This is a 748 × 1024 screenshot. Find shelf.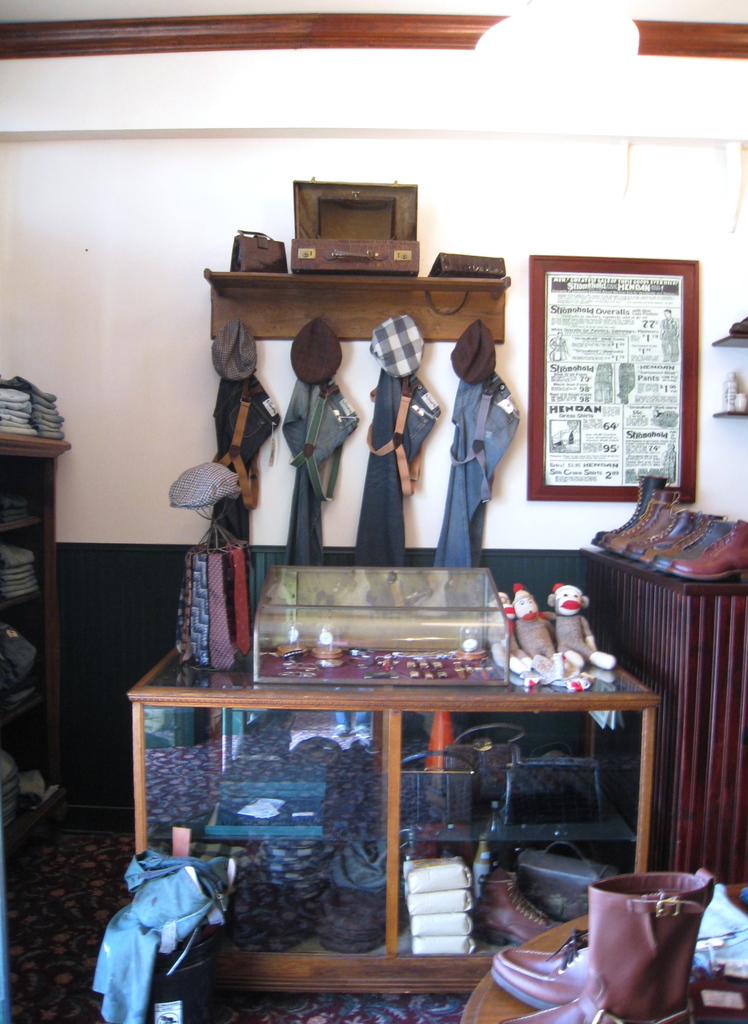
Bounding box: box(0, 393, 75, 867).
